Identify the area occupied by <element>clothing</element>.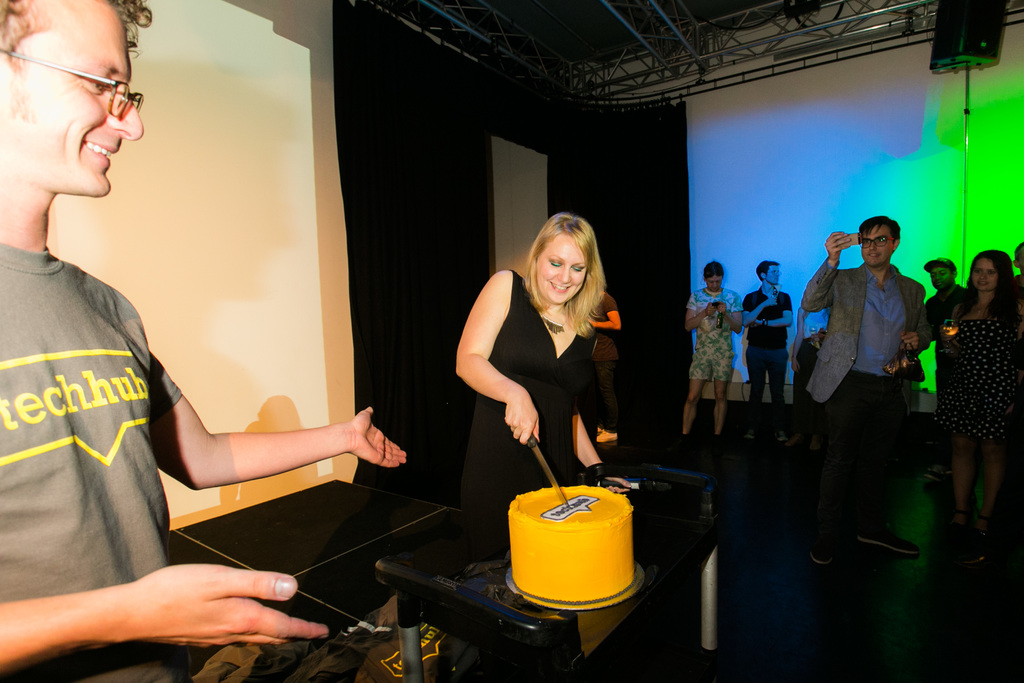
Area: [748, 288, 796, 409].
